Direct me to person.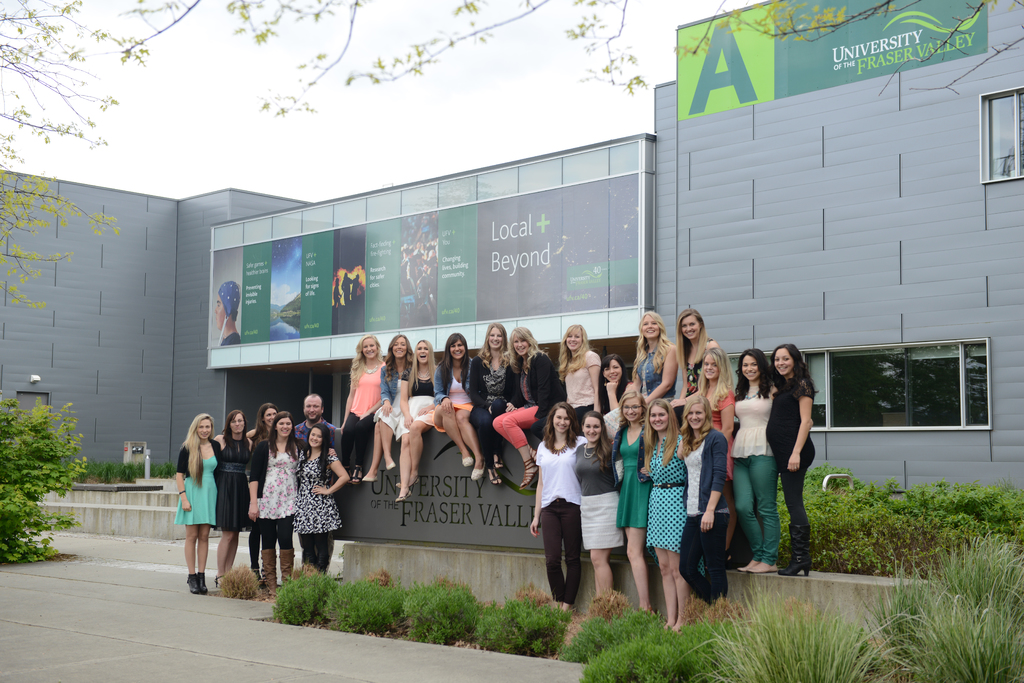
Direction: <box>471,318,511,490</box>.
